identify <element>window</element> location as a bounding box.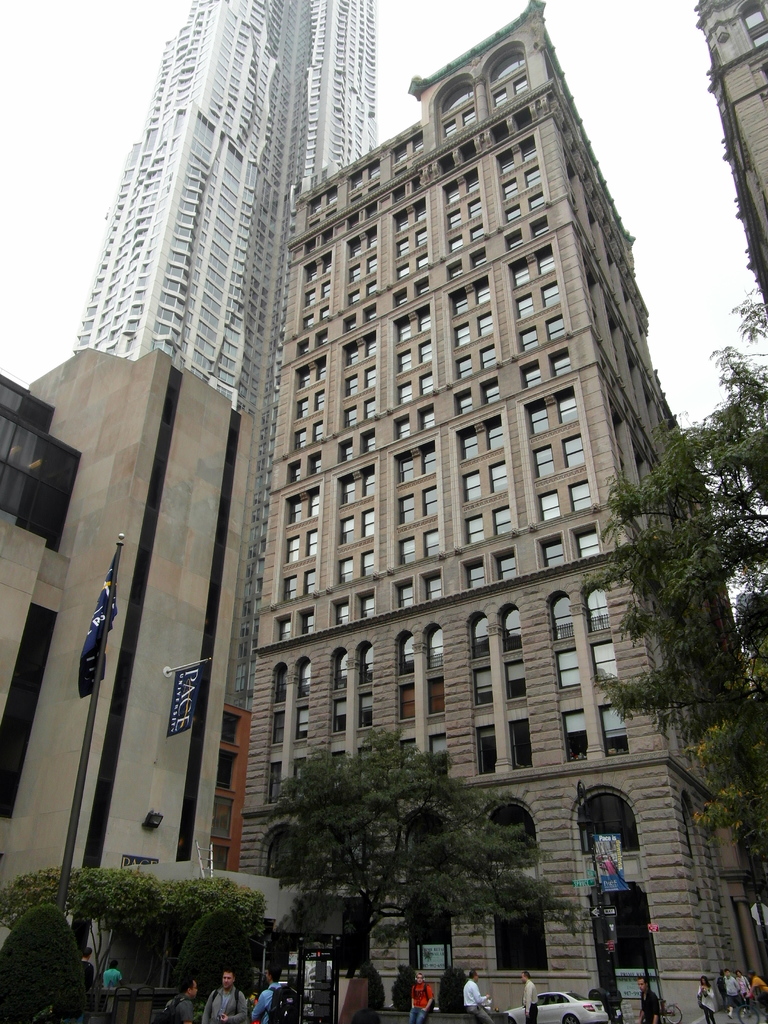
[left=464, top=429, right=481, bottom=464].
